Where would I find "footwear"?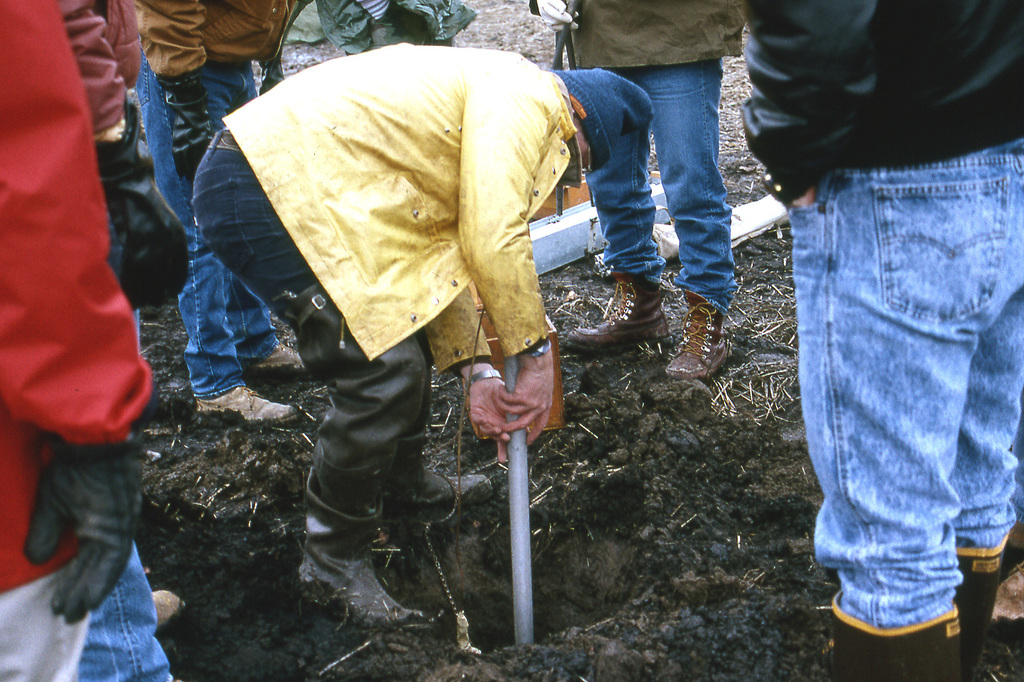
At detection(390, 425, 494, 514).
